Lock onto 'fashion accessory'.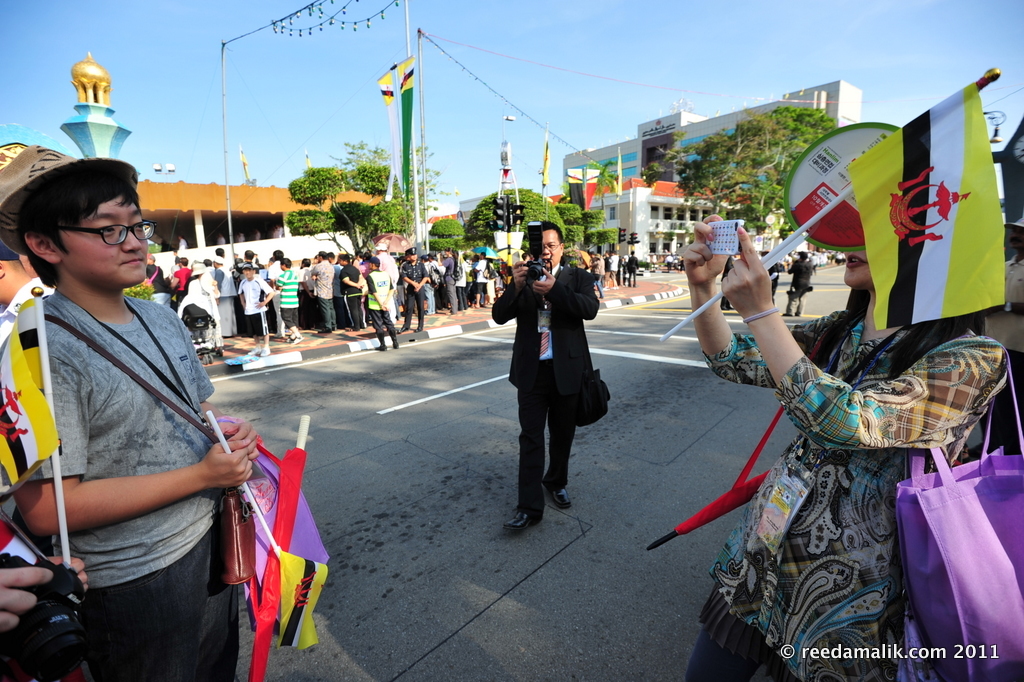
Locked: BBox(541, 479, 573, 511).
